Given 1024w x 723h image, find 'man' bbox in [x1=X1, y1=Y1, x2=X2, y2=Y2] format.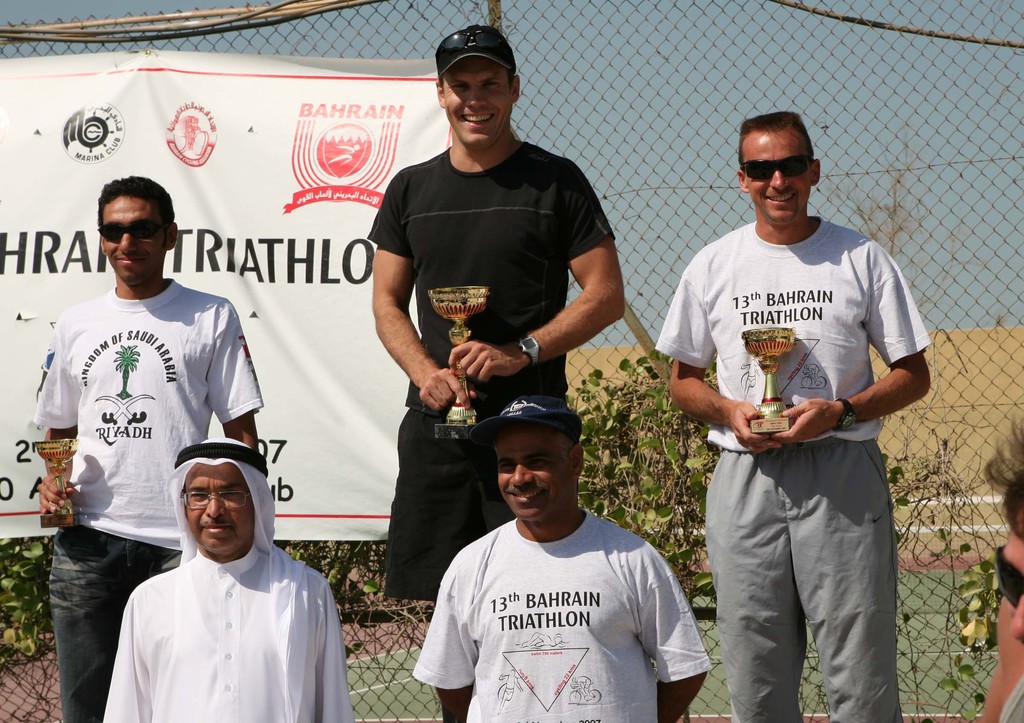
[x1=34, y1=177, x2=266, y2=722].
